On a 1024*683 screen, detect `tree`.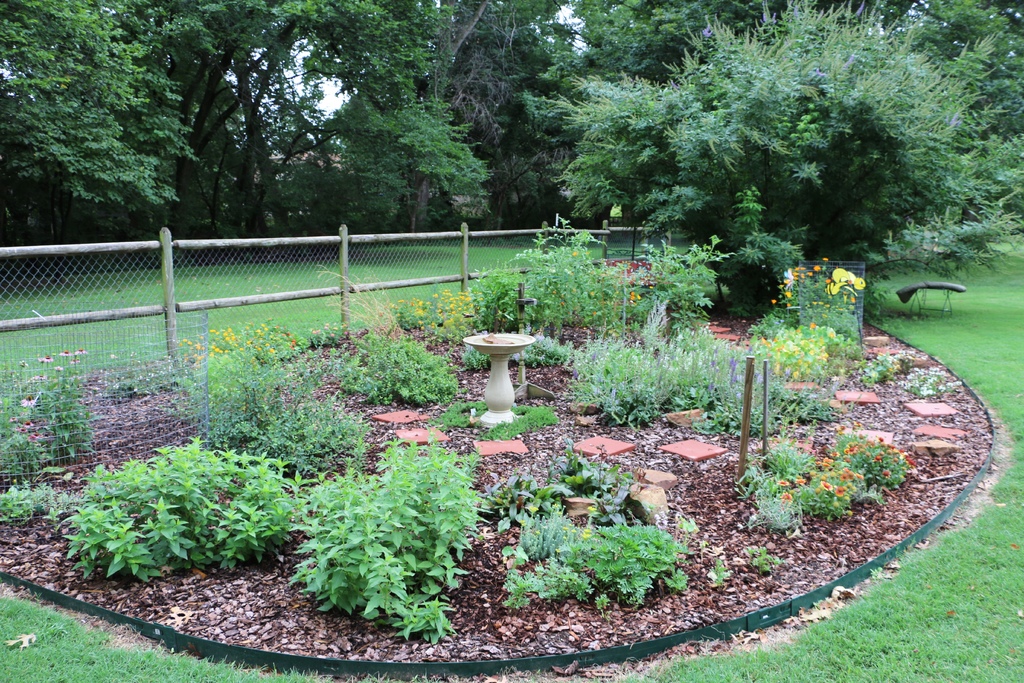
BBox(899, 0, 1020, 132).
